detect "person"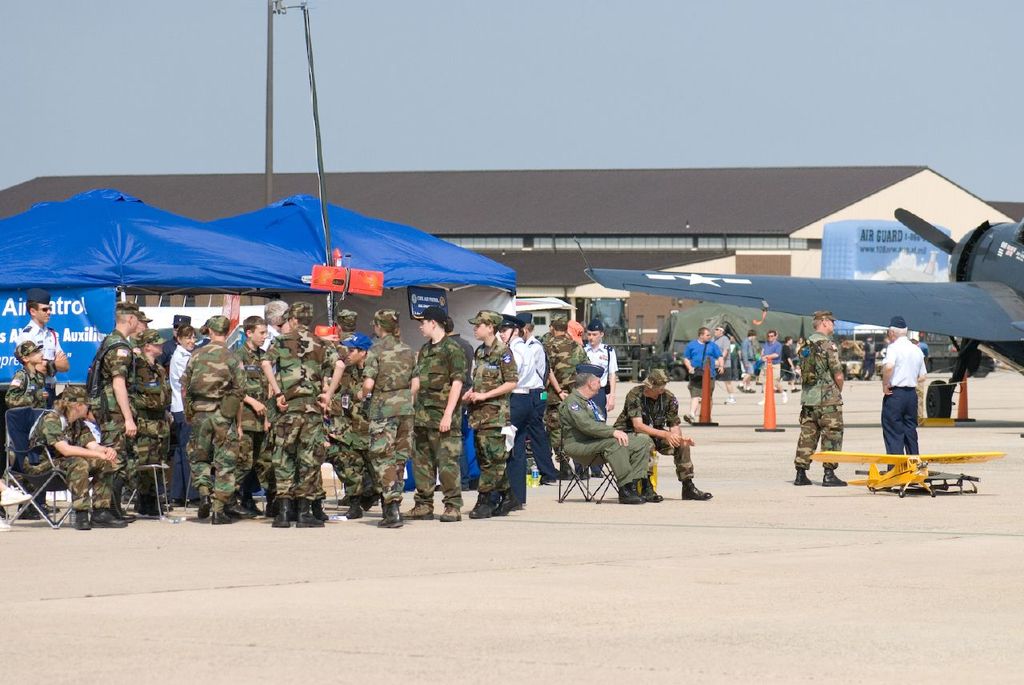
select_region(575, 317, 618, 479)
